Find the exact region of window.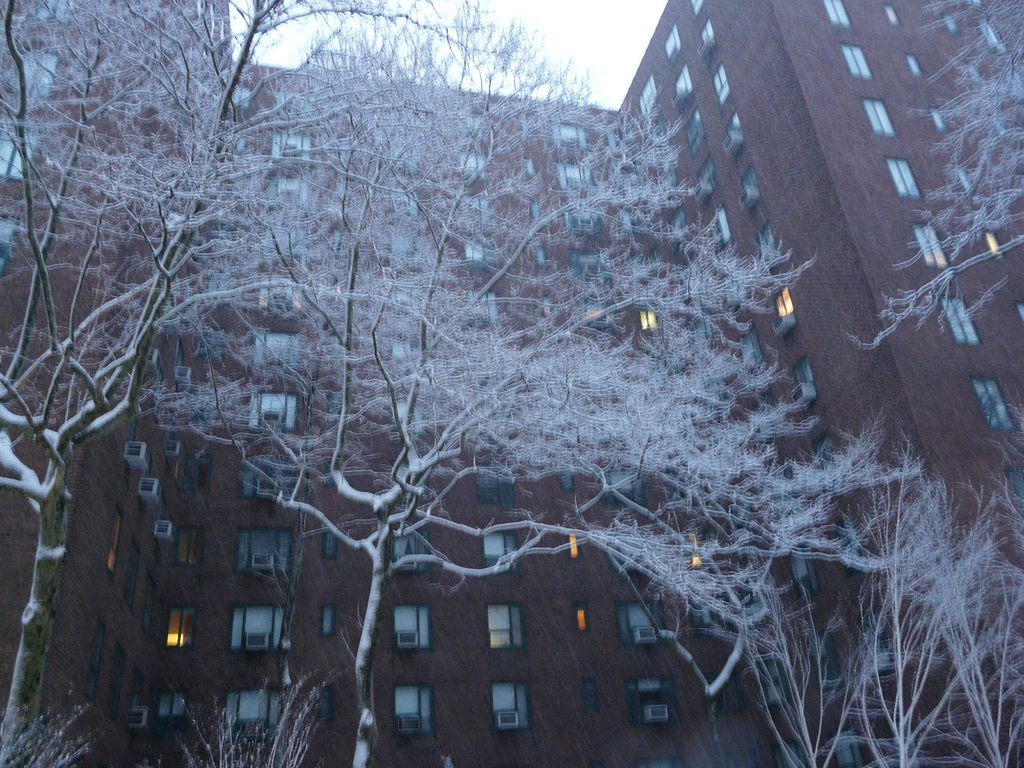
Exact region: 646 248 659 270.
